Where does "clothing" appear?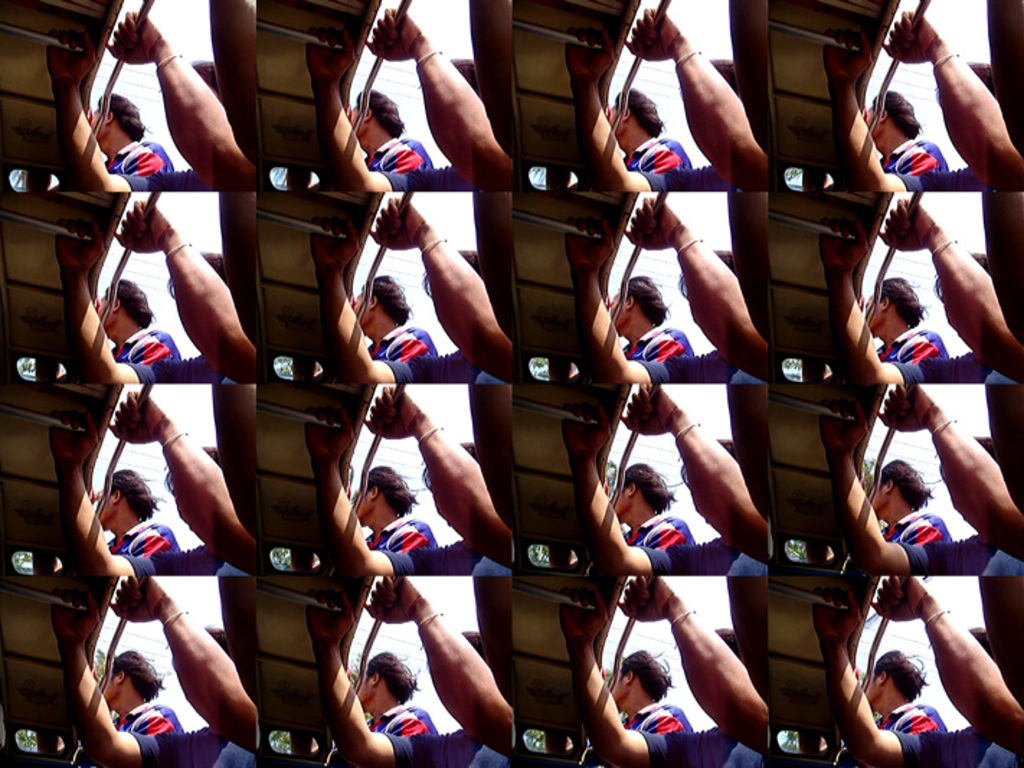
Appears at bbox=[641, 722, 763, 767].
